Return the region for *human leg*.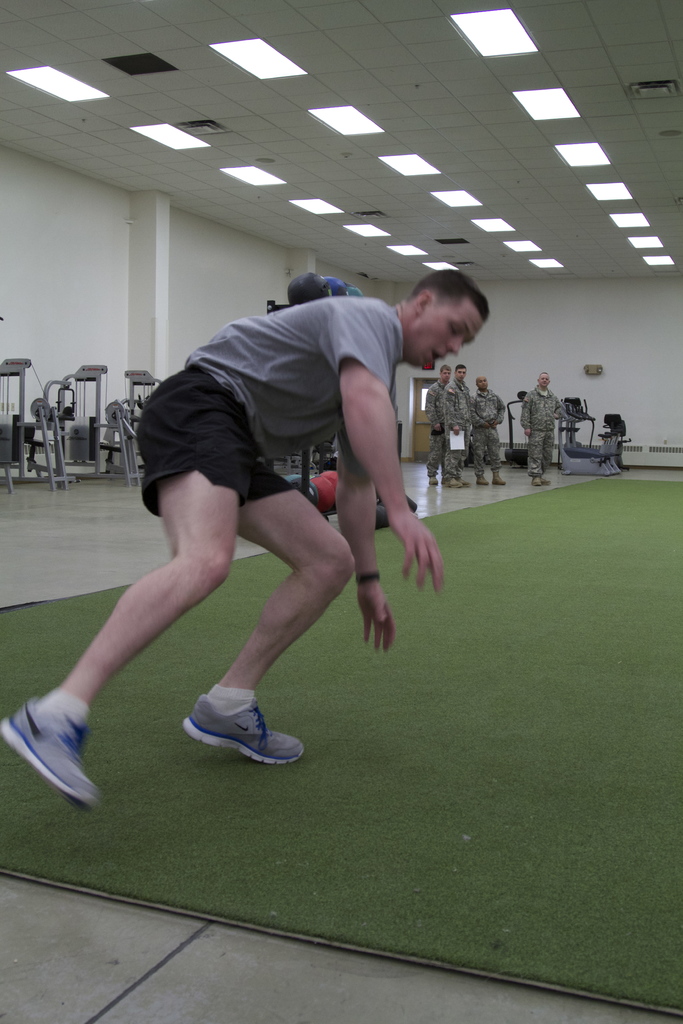
{"x1": 477, "y1": 433, "x2": 484, "y2": 479}.
